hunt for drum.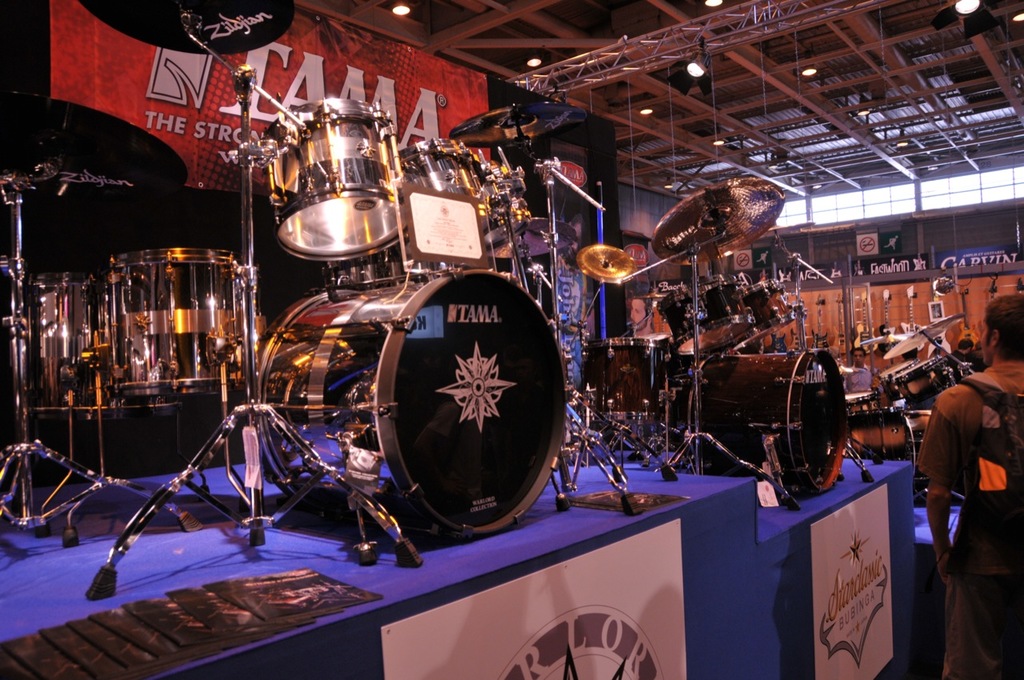
Hunted down at box=[605, 335, 651, 420].
